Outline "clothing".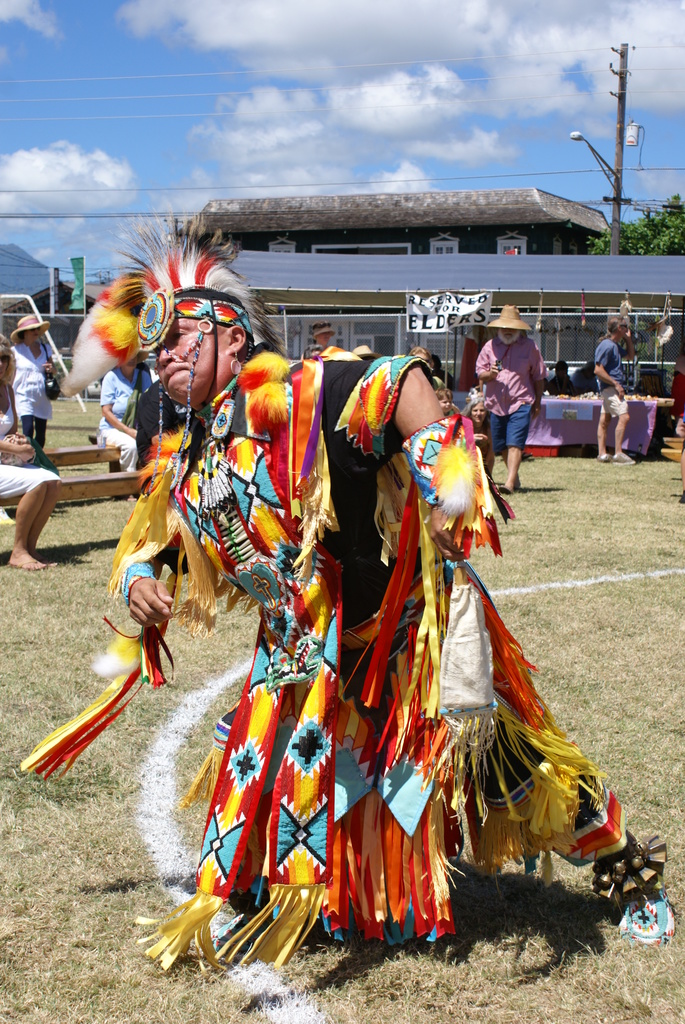
Outline: 6 337 53 450.
